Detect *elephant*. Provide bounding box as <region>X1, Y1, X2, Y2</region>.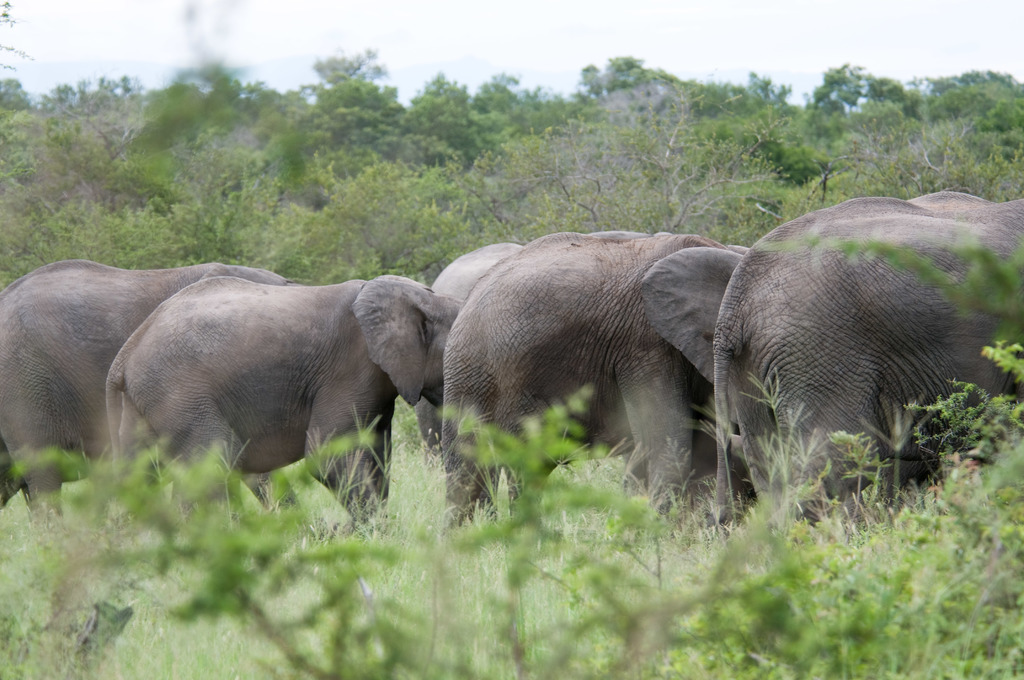
<region>404, 244, 522, 478</region>.
